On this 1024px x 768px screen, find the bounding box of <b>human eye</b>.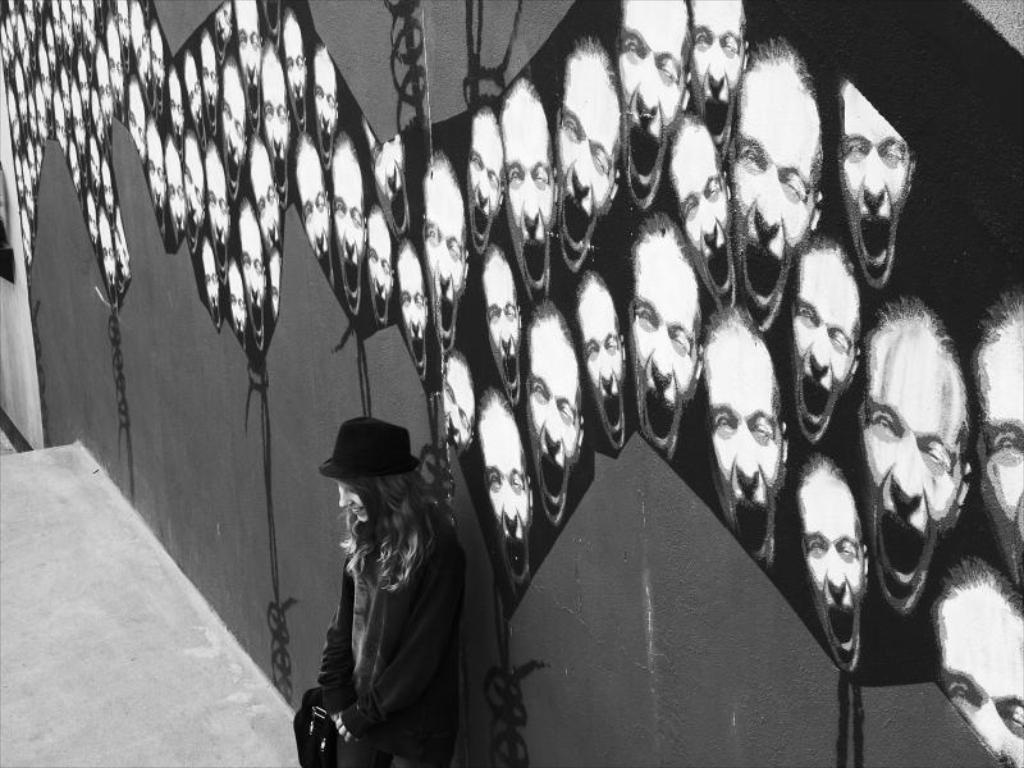
Bounding box: pyautogui.locateOnScreen(558, 118, 577, 140).
